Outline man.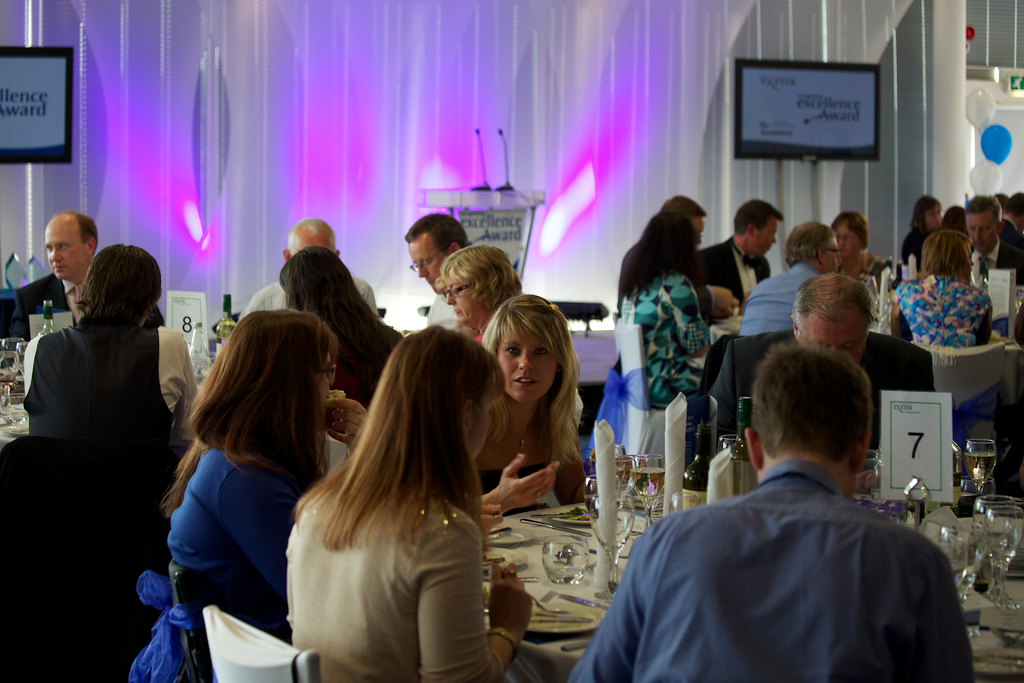
Outline: left=706, top=276, right=957, bottom=450.
